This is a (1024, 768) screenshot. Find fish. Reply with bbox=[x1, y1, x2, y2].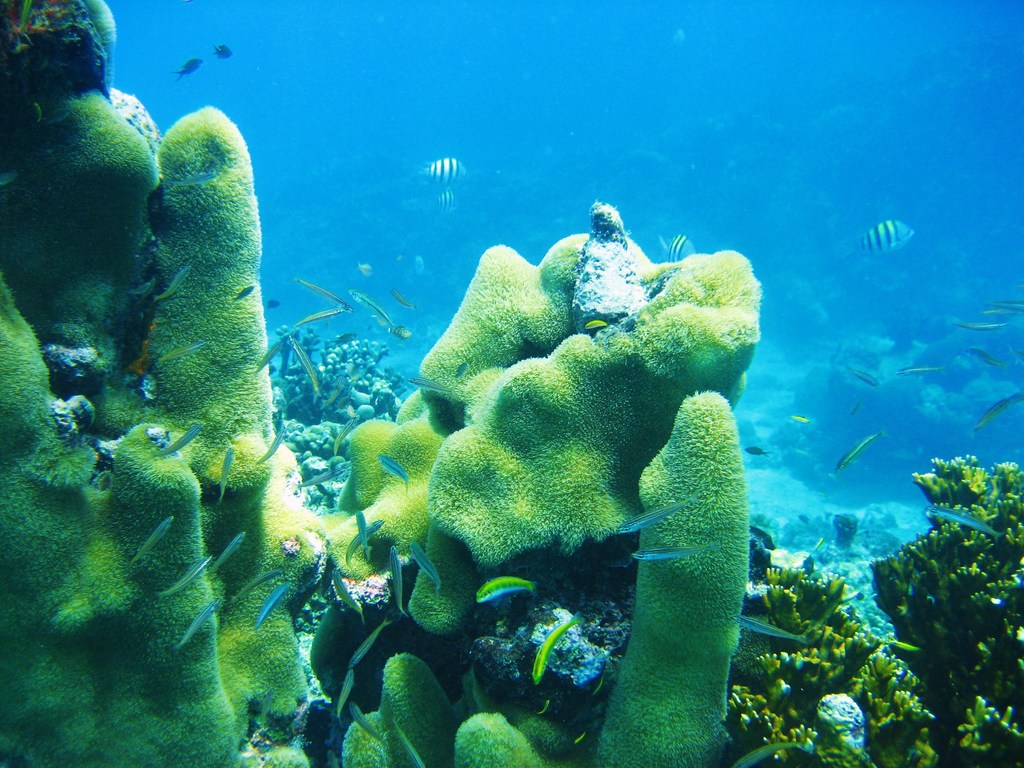
bbox=[620, 493, 699, 536].
